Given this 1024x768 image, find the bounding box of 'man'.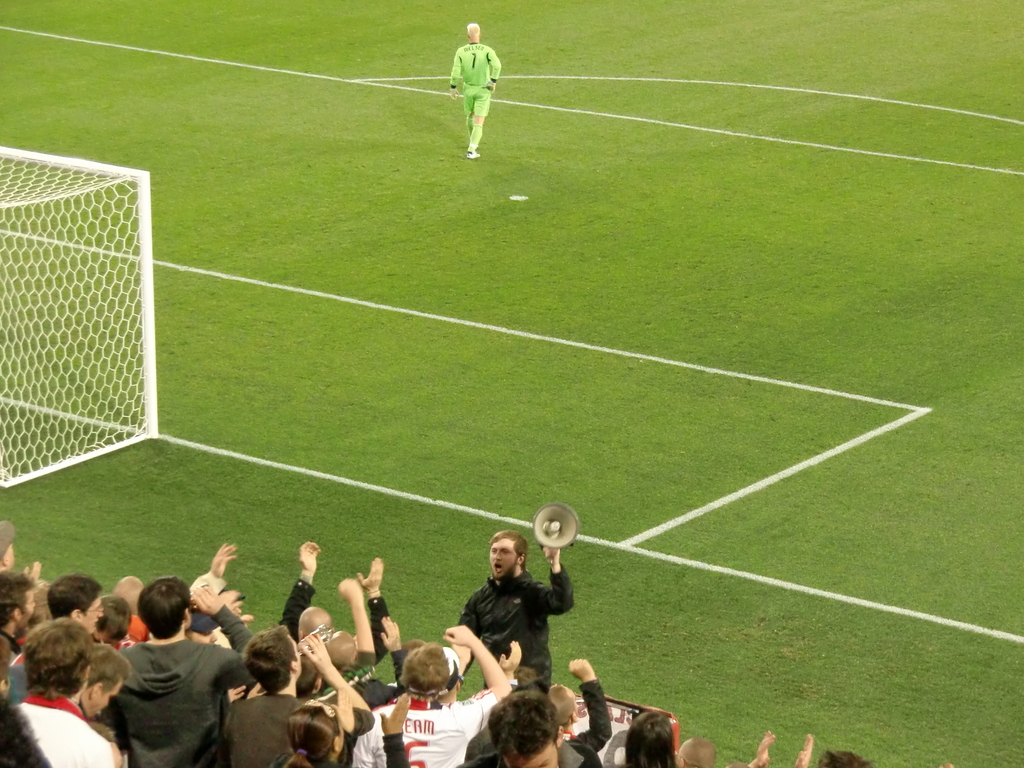
[449, 19, 499, 159].
